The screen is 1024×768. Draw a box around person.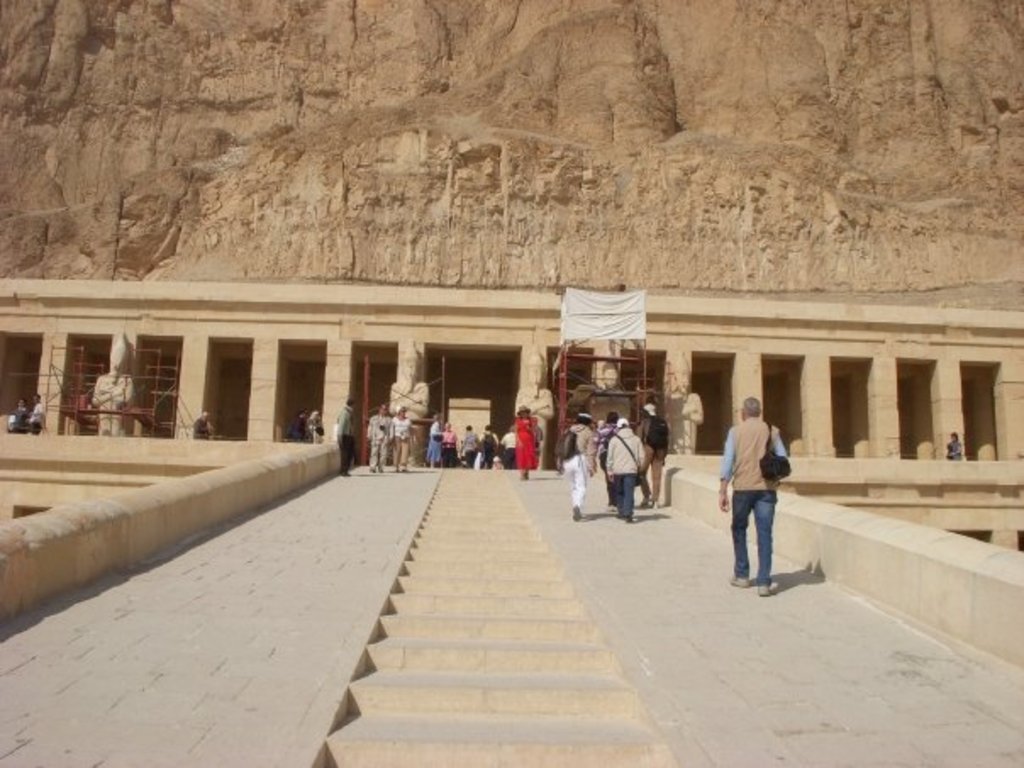
(x1=5, y1=397, x2=29, y2=432).
